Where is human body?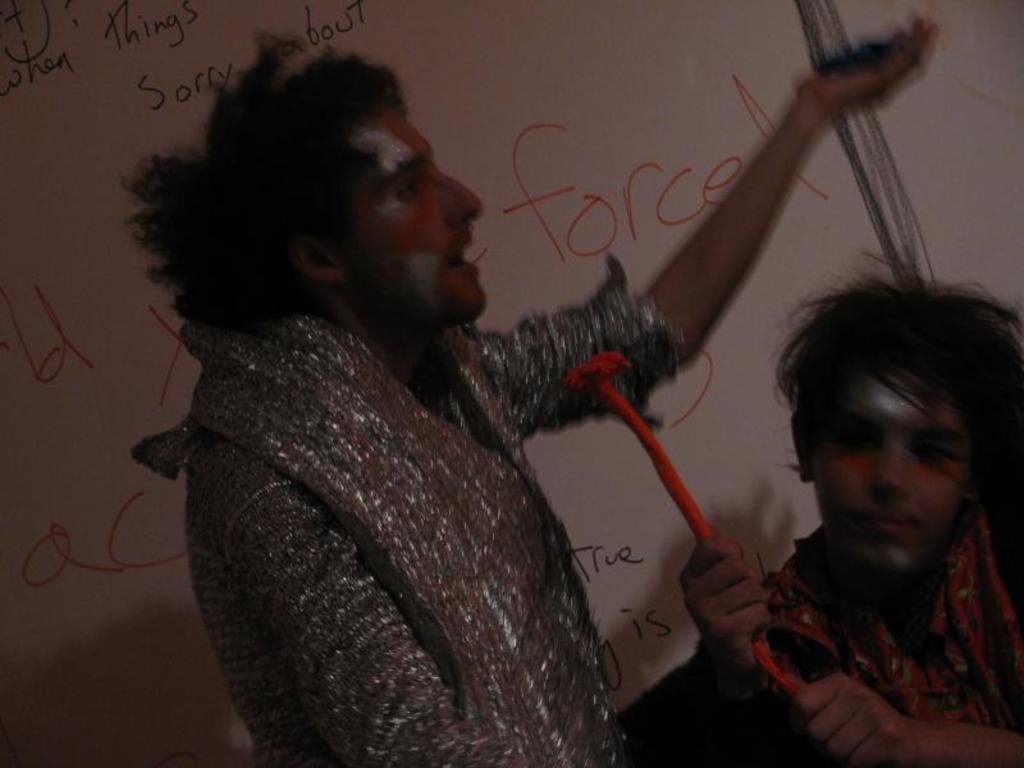
pyautogui.locateOnScreen(74, 83, 728, 767).
